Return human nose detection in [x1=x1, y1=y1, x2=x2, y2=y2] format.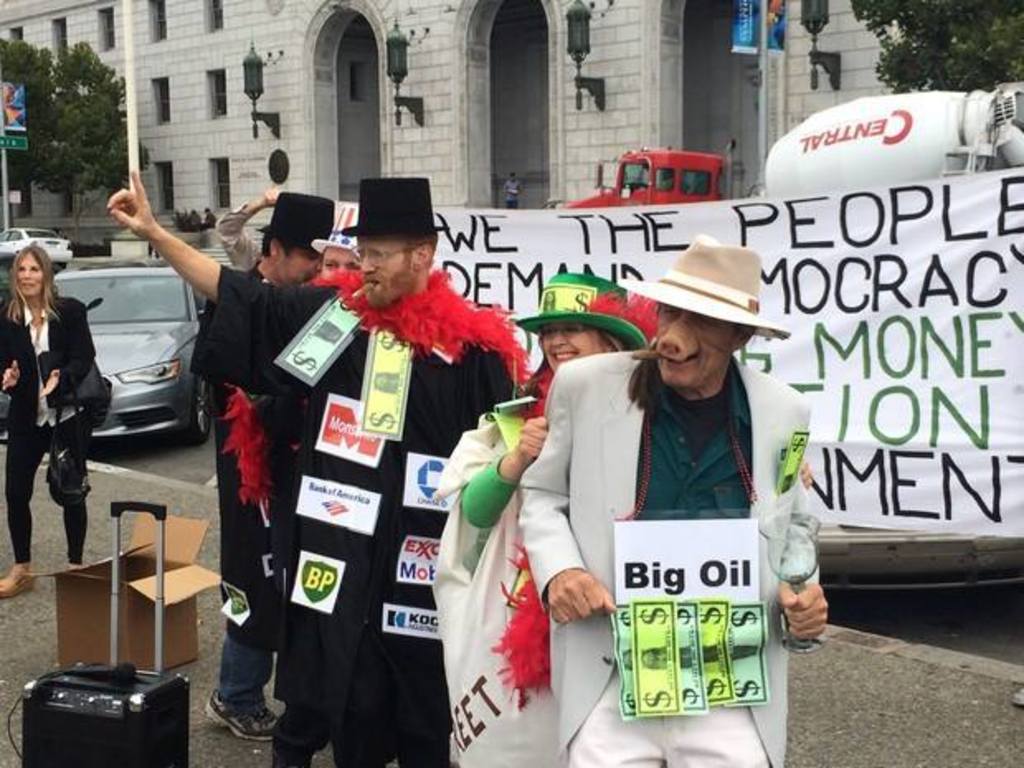
[x1=548, y1=334, x2=567, y2=347].
